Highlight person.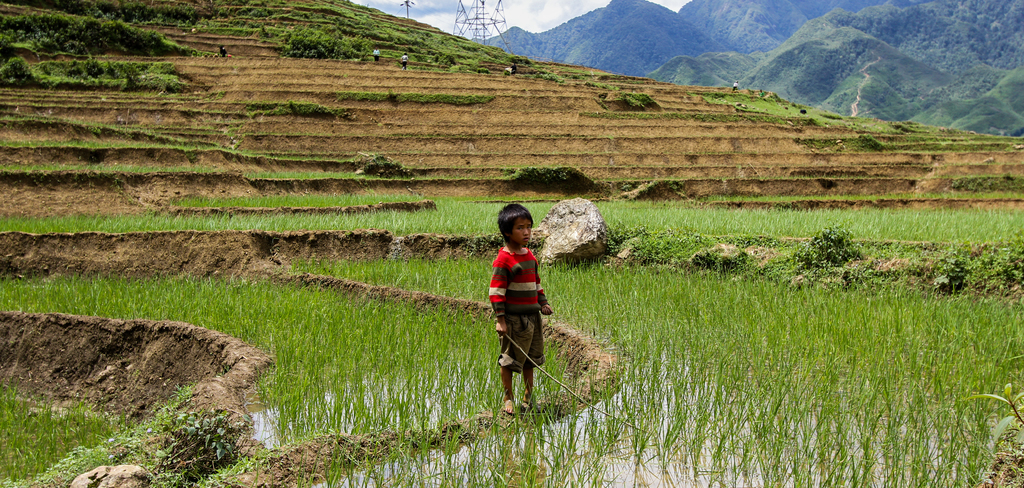
Highlighted region: [509,61,520,76].
